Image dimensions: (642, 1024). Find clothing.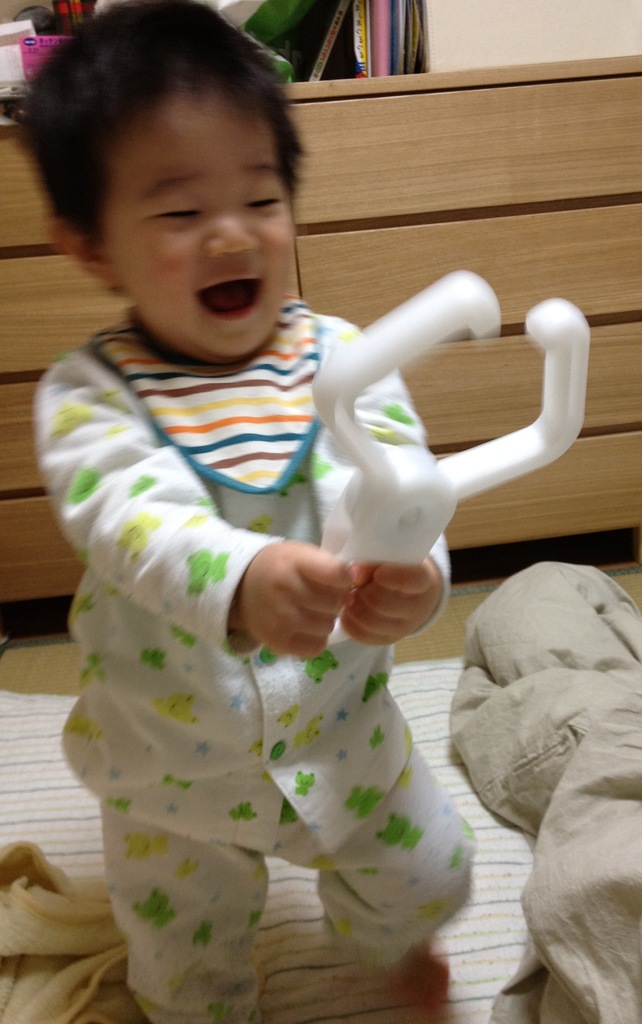
x1=59, y1=229, x2=532, y2=999.
